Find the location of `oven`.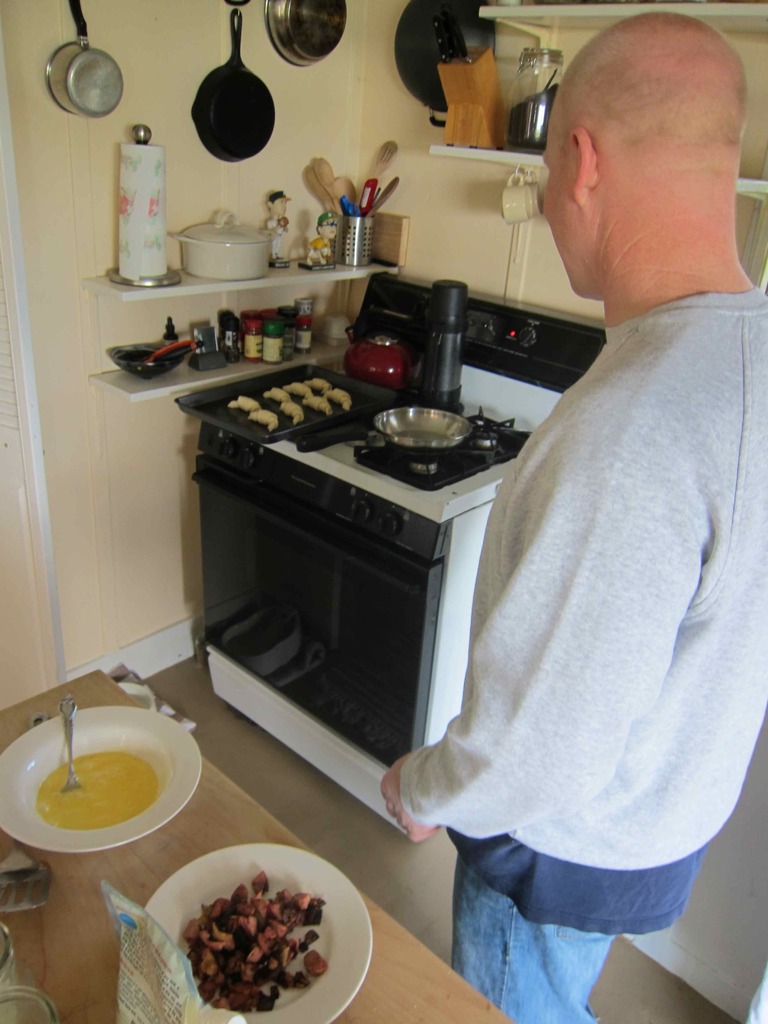
Location: [198, 445, 499, 840].
